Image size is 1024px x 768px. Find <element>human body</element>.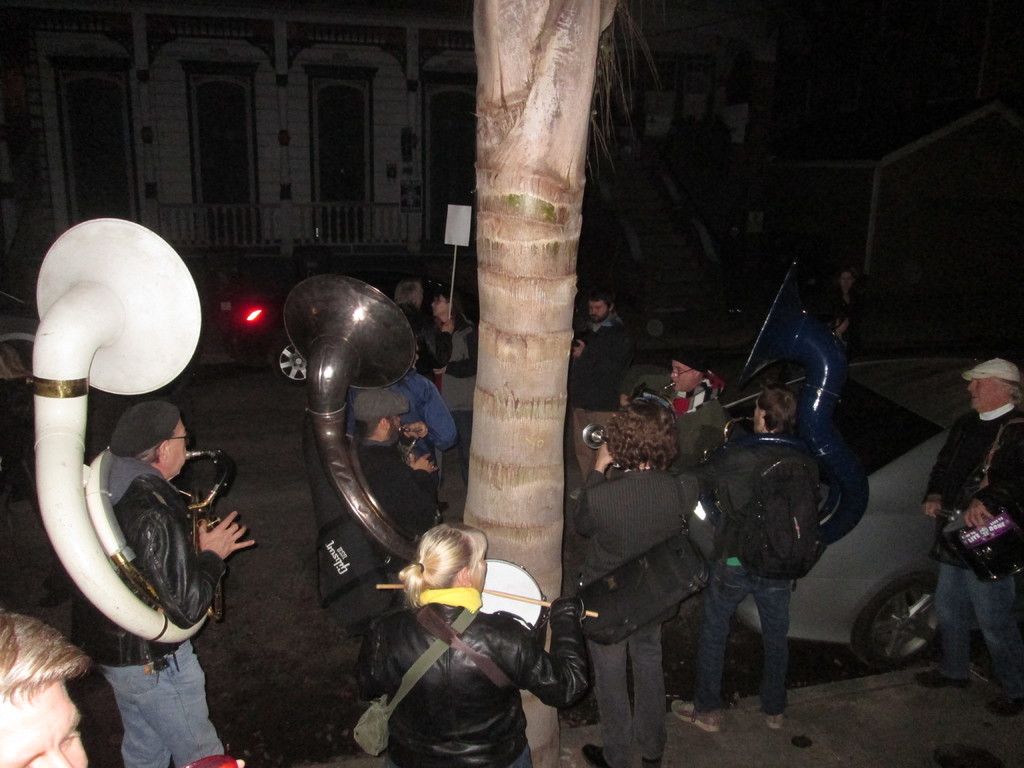
[563, 397, 694, 767].
